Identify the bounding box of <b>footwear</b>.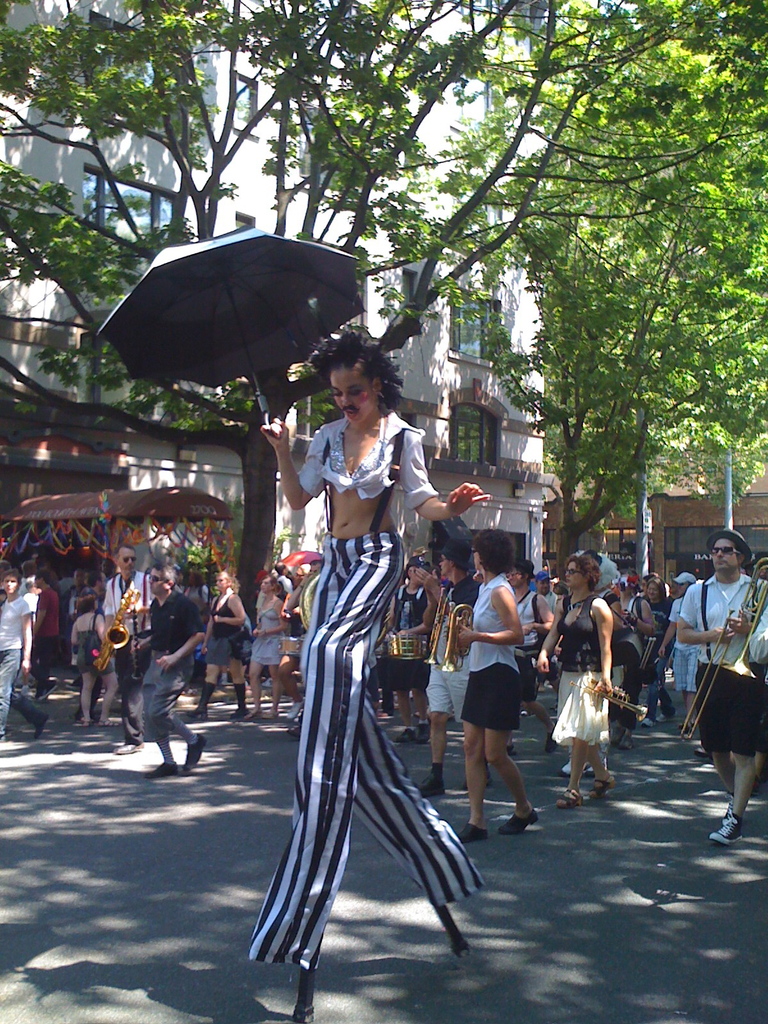
[left=550, top=784, right=596, bottom=809].
